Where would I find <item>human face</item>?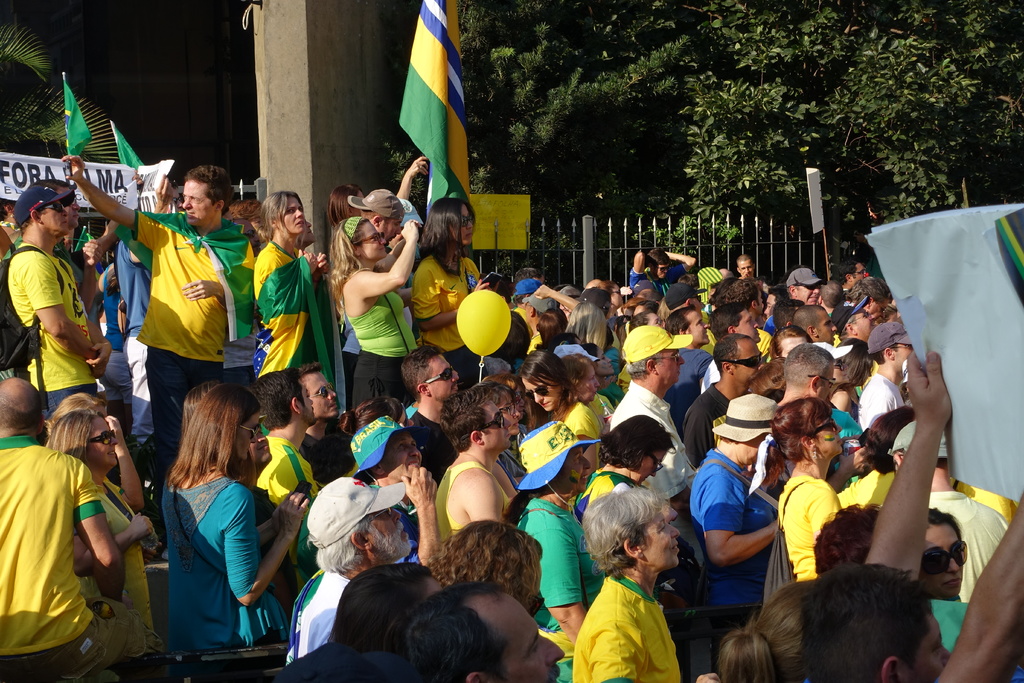
At [x1=653, y1=263, x2=669, y2=278].
